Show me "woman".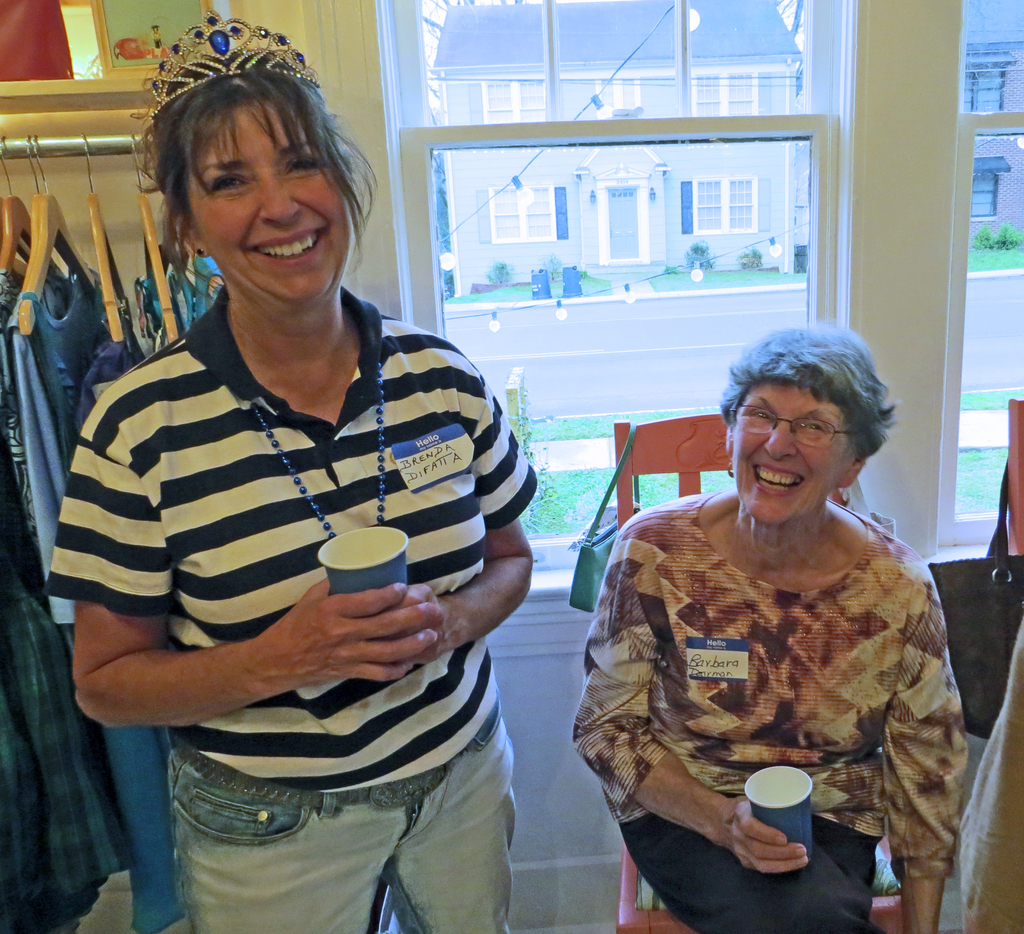
"woman" is here: (46,10,539,933).
